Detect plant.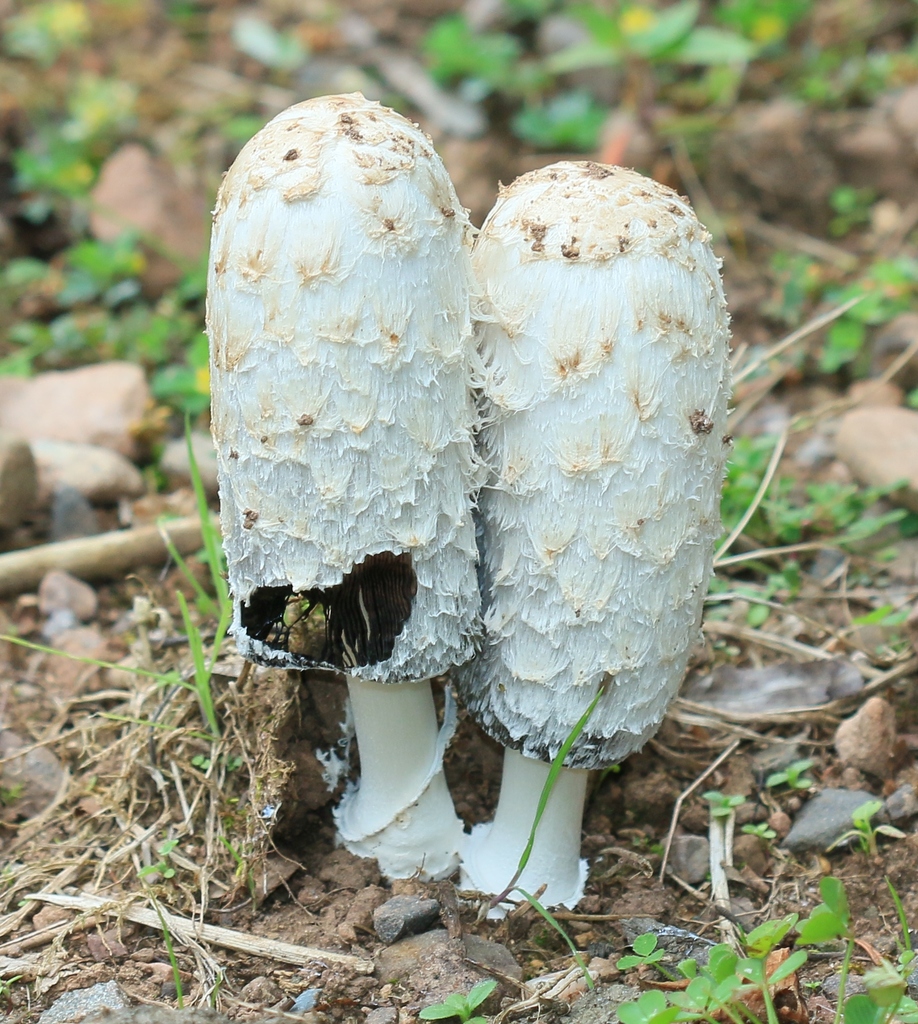
Detected at select_region(189, 749, 210, 772).
